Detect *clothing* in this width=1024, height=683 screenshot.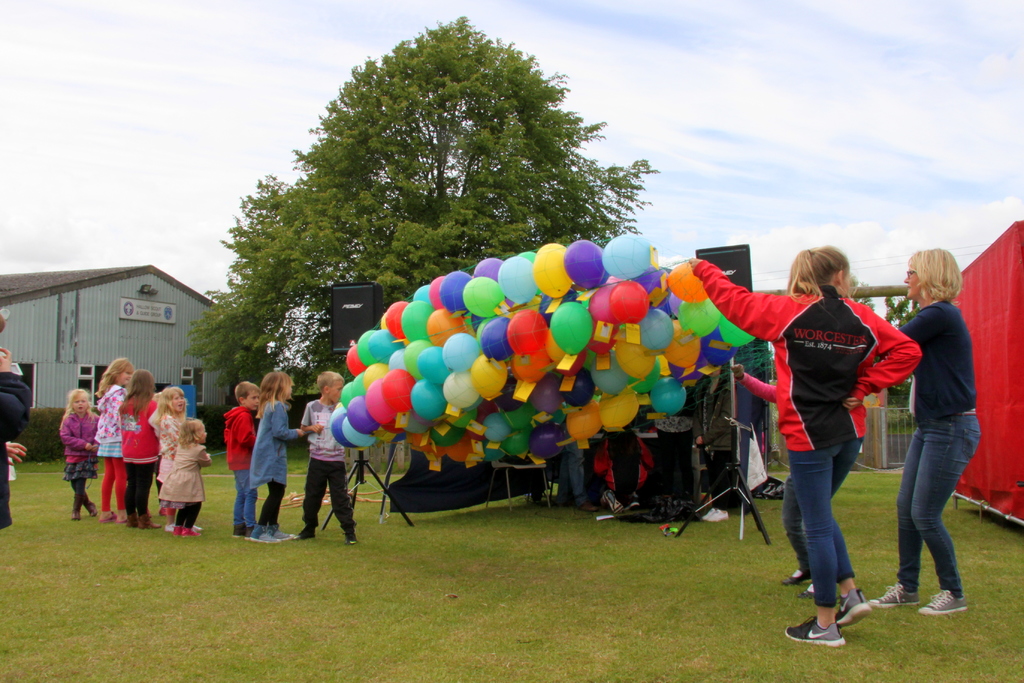
Detection: {"left": 72, "top": 481, "right": 83, "bottom": 512}.
